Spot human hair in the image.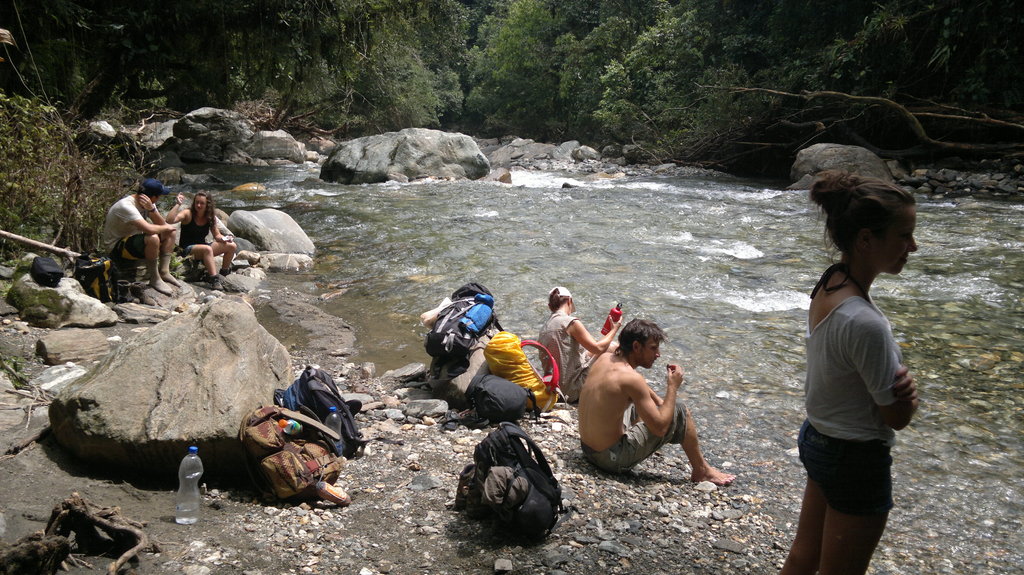
human hair found at x1=816 y1=159 x2=925 y2=288.
